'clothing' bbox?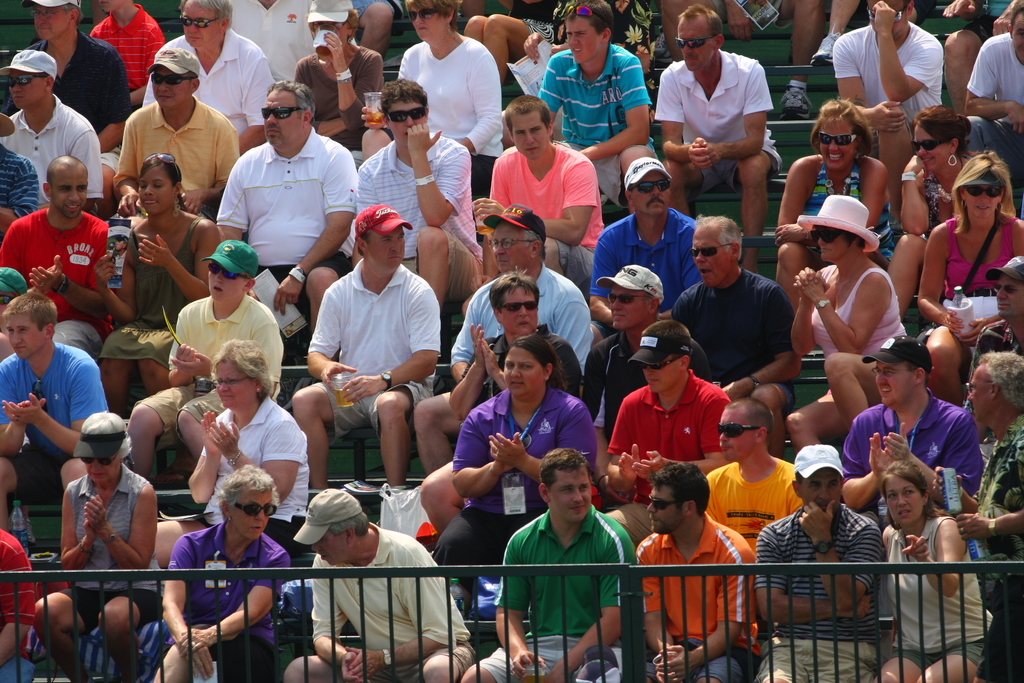
(227,0,324,90)
